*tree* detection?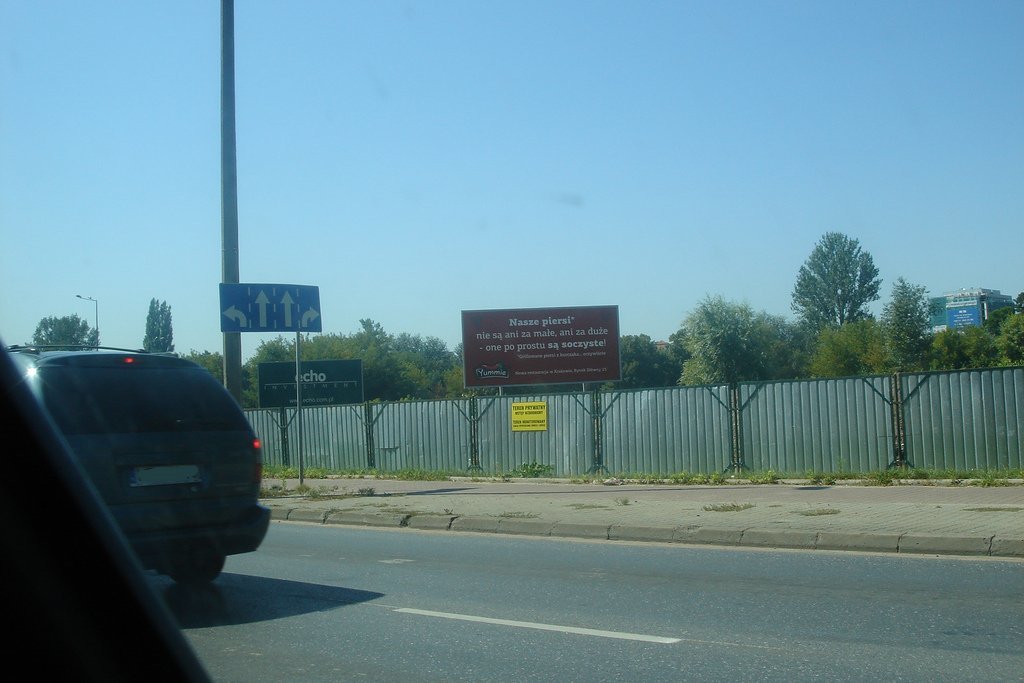
(left=440, top=327, right=502, bottom=399)
